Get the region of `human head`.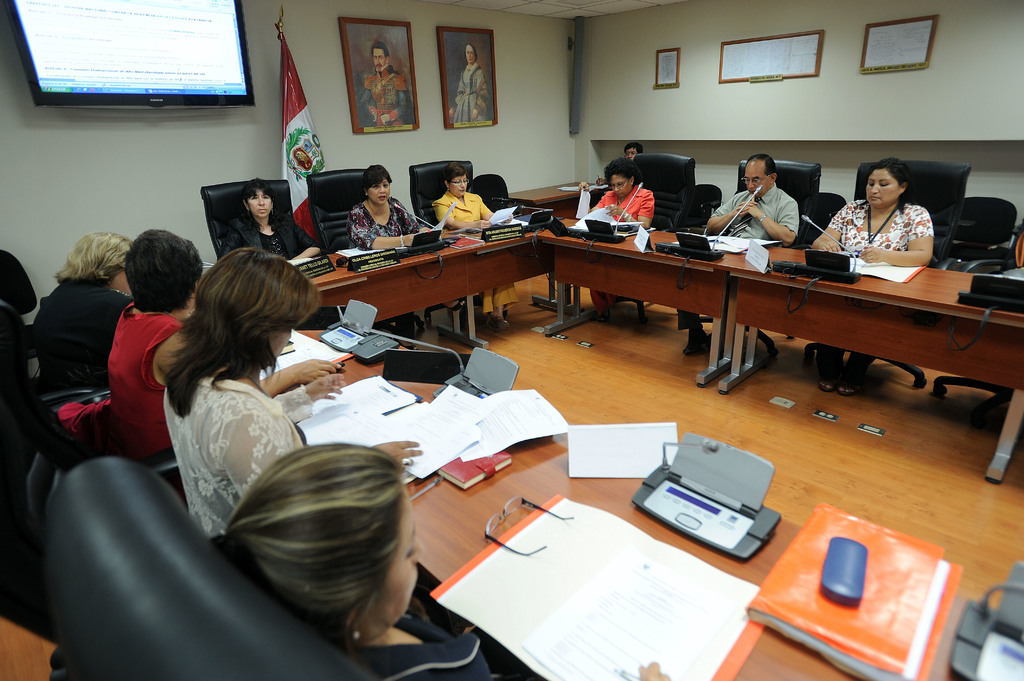
<box>604,156,644,193</box>.
